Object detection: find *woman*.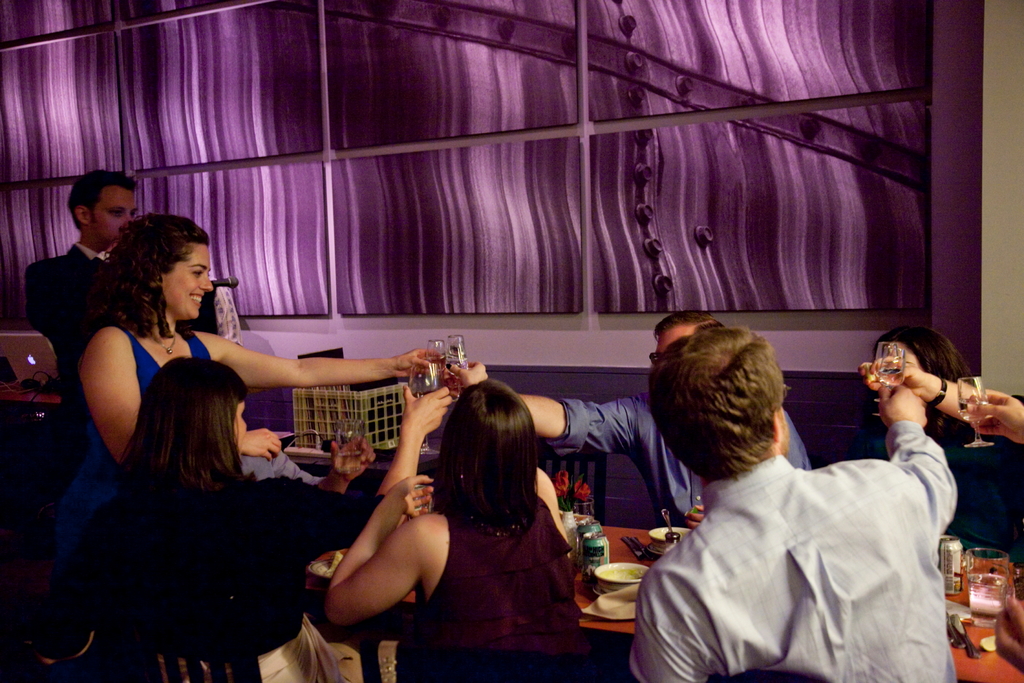
x1=320 y1=375 x2=611 y2=682.
